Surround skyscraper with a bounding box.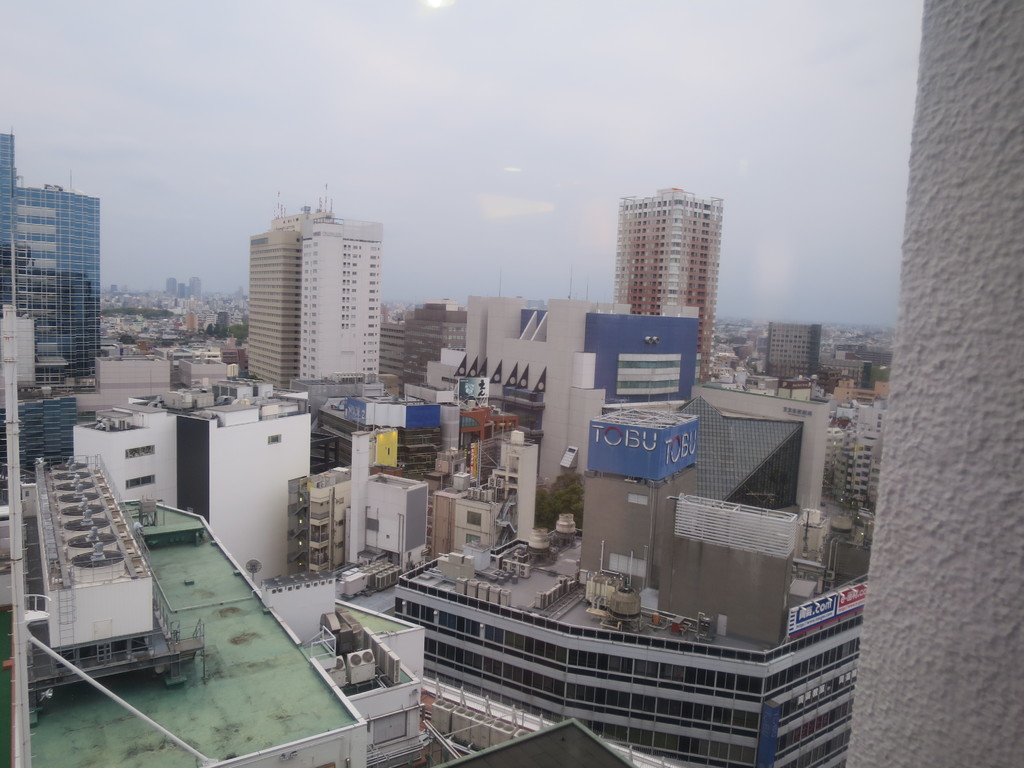
694,390,843,560.
